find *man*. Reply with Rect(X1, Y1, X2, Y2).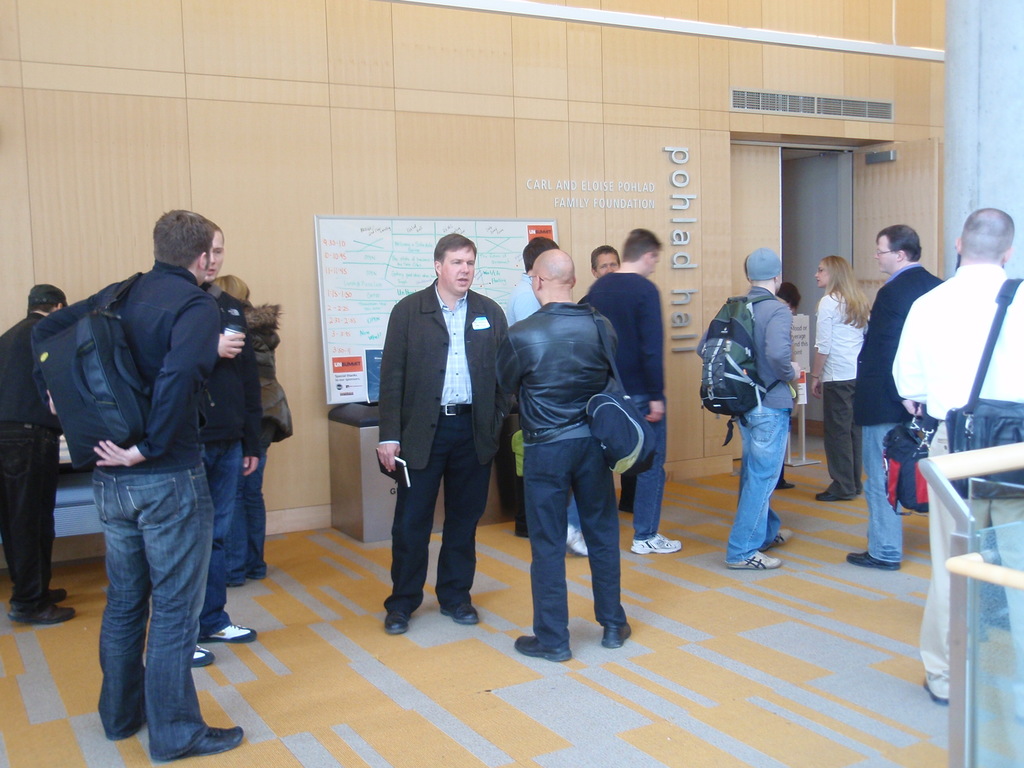
Rect(45, 200, 269, 767).
